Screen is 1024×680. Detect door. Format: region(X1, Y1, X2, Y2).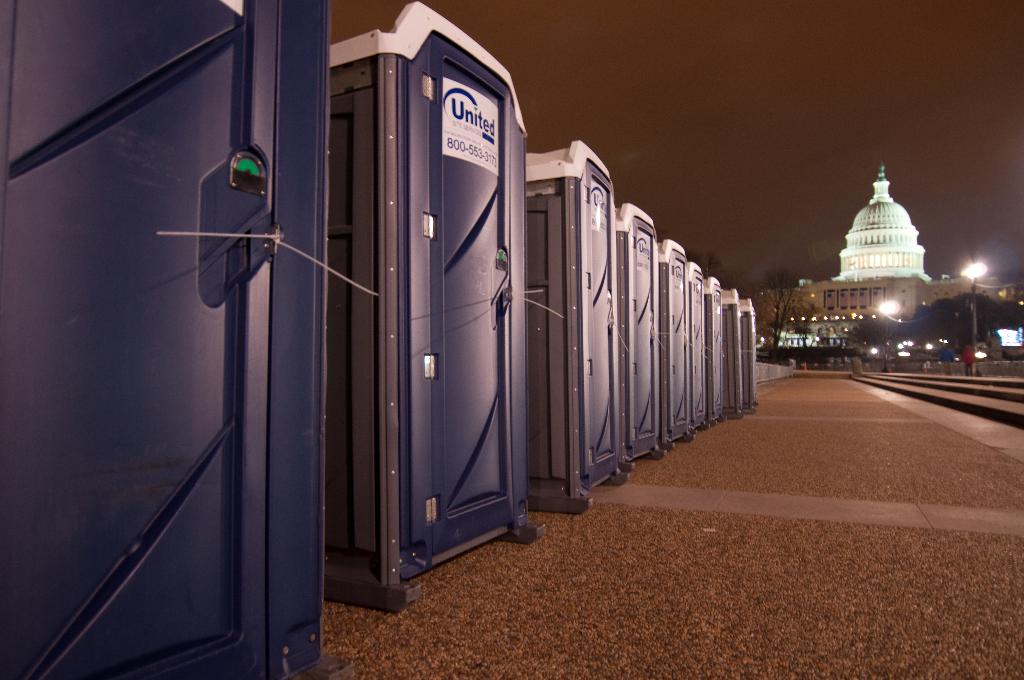
region(400, 44, 523, 584).
